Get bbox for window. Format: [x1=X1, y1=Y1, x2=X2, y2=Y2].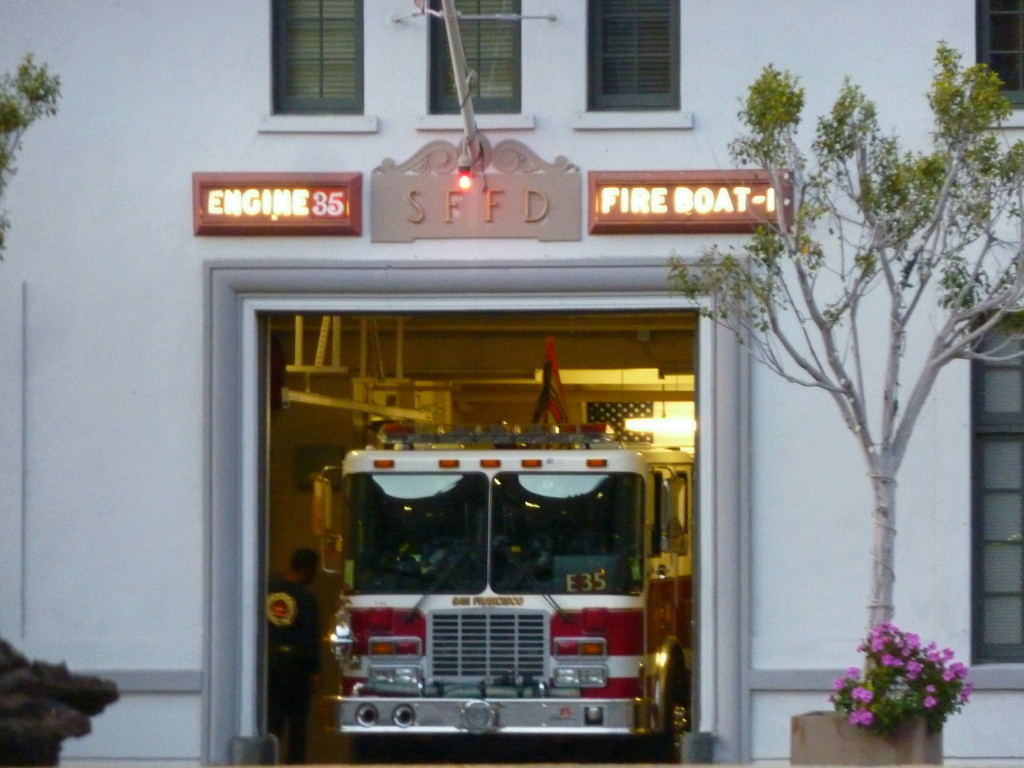
[x1=571, y1=0, x2=691, y2=131].
